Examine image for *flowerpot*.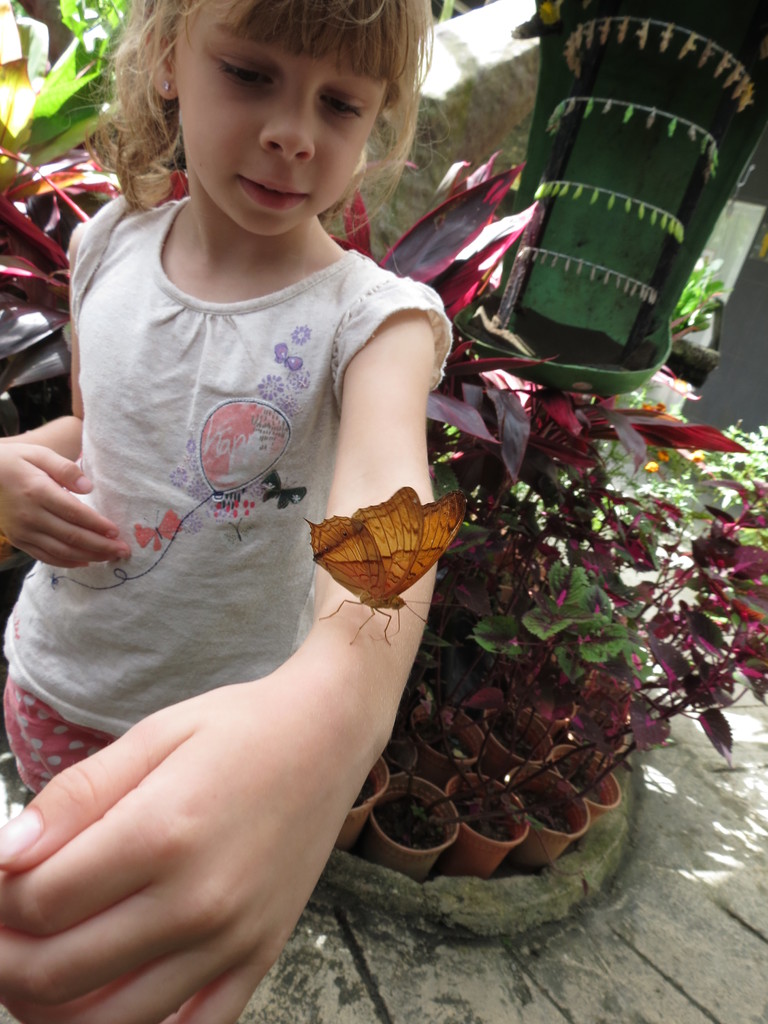
Examination result: x1=445 y1=771 x2=529 y2=879.
